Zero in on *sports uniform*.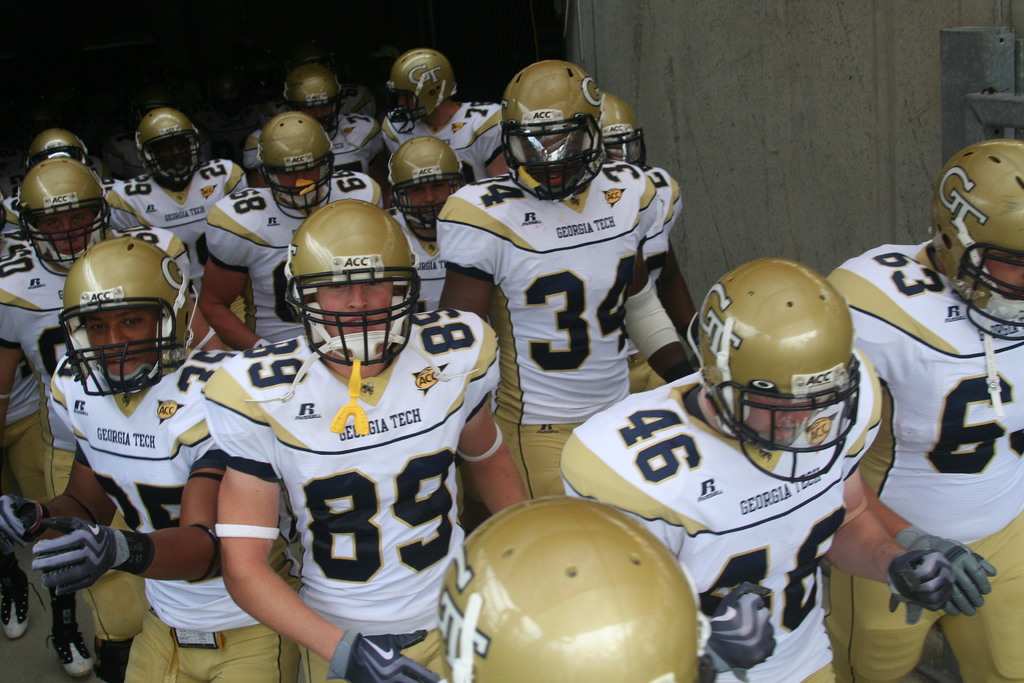
Zeroed in: crop(438, 61, 690, 496).
